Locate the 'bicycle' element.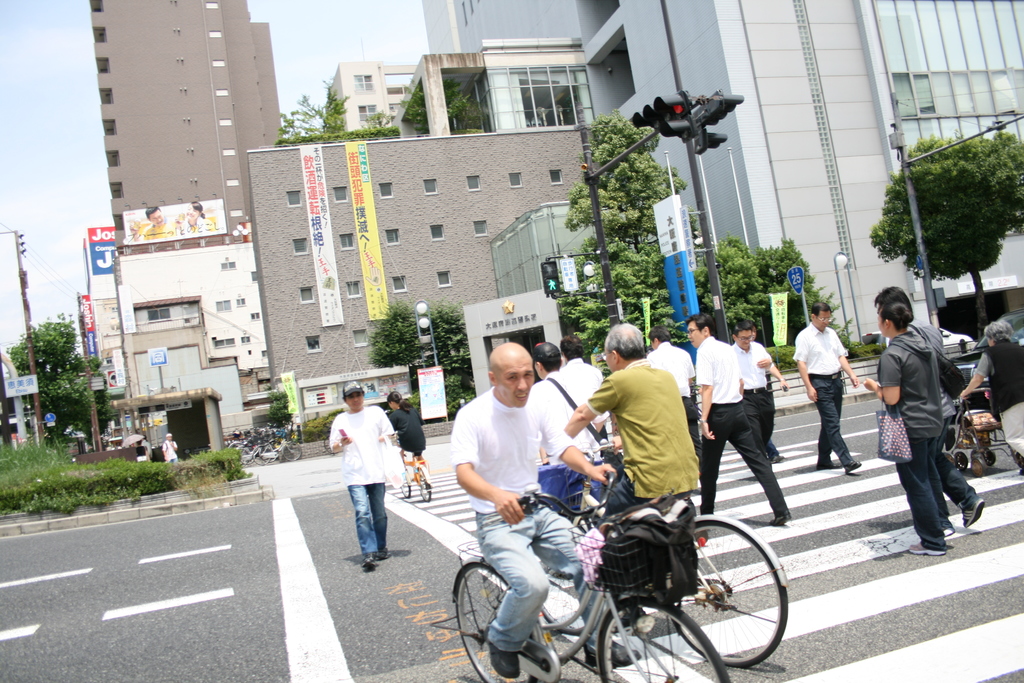
Element bbox: (left=431, top=488, right=729, bottom=682).
